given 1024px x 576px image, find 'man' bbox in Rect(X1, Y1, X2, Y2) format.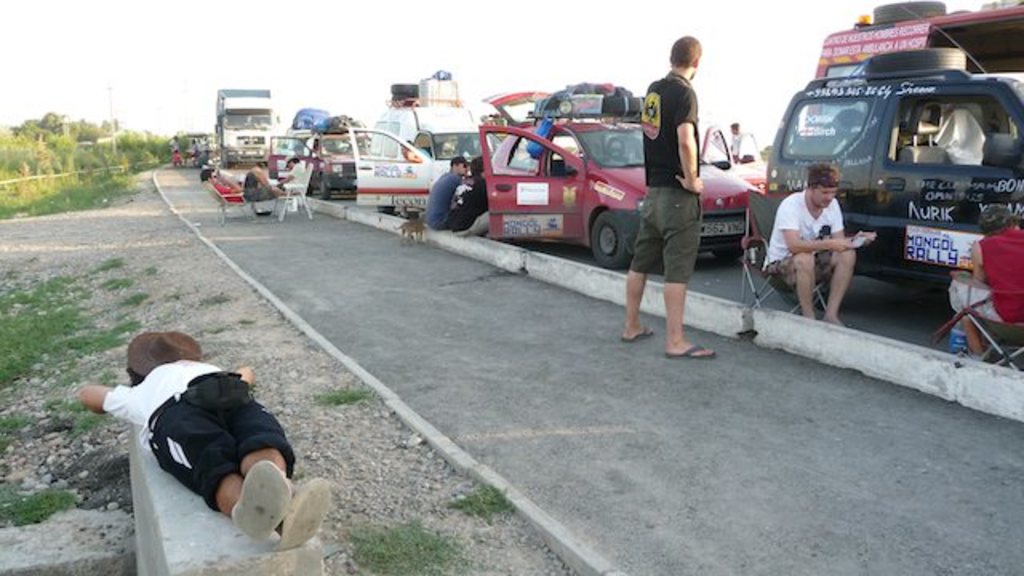
Rect(72, 325, 331, 555).
